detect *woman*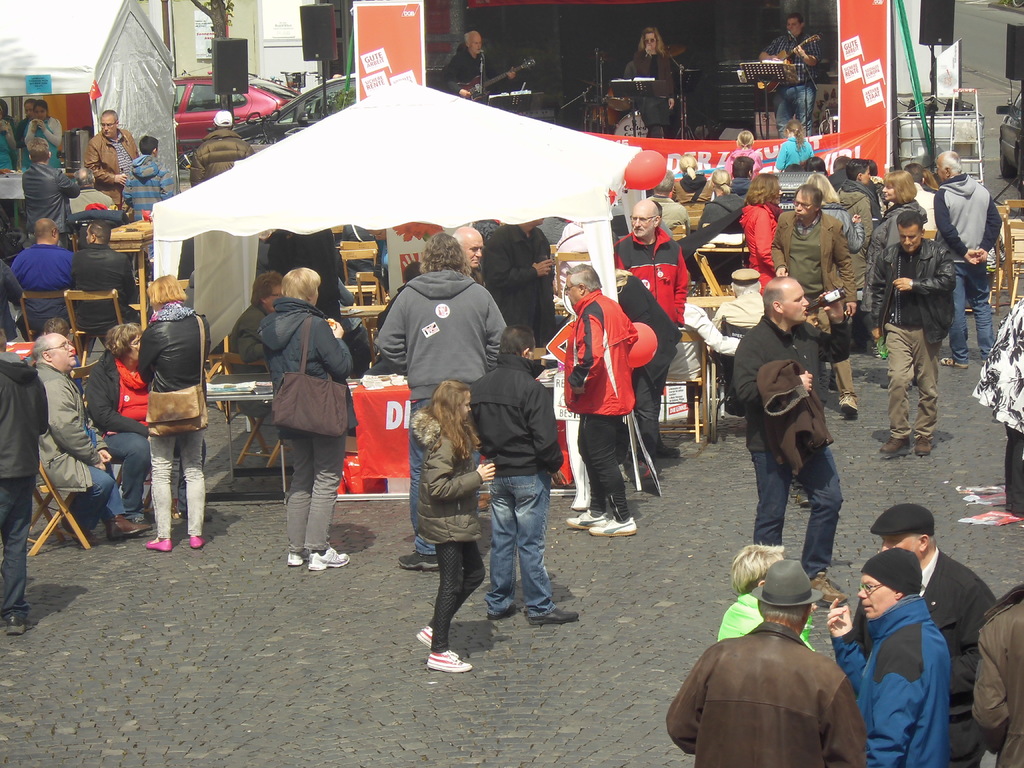
box=[80, 323, 204, 534]
